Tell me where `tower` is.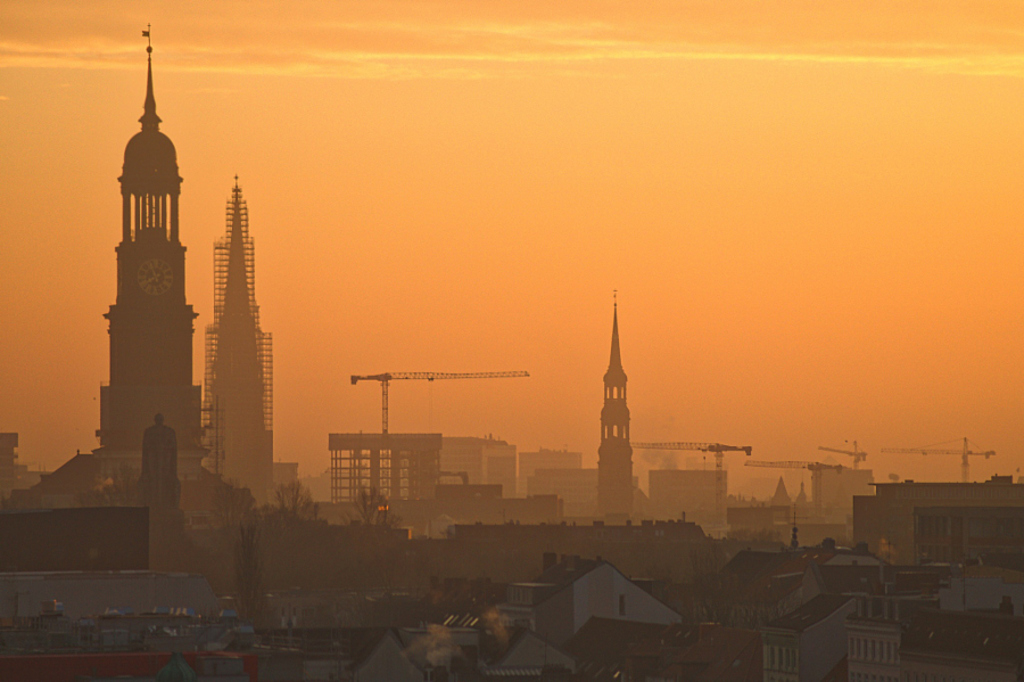
`tower` is at <box>325,435,454,523</box>.
